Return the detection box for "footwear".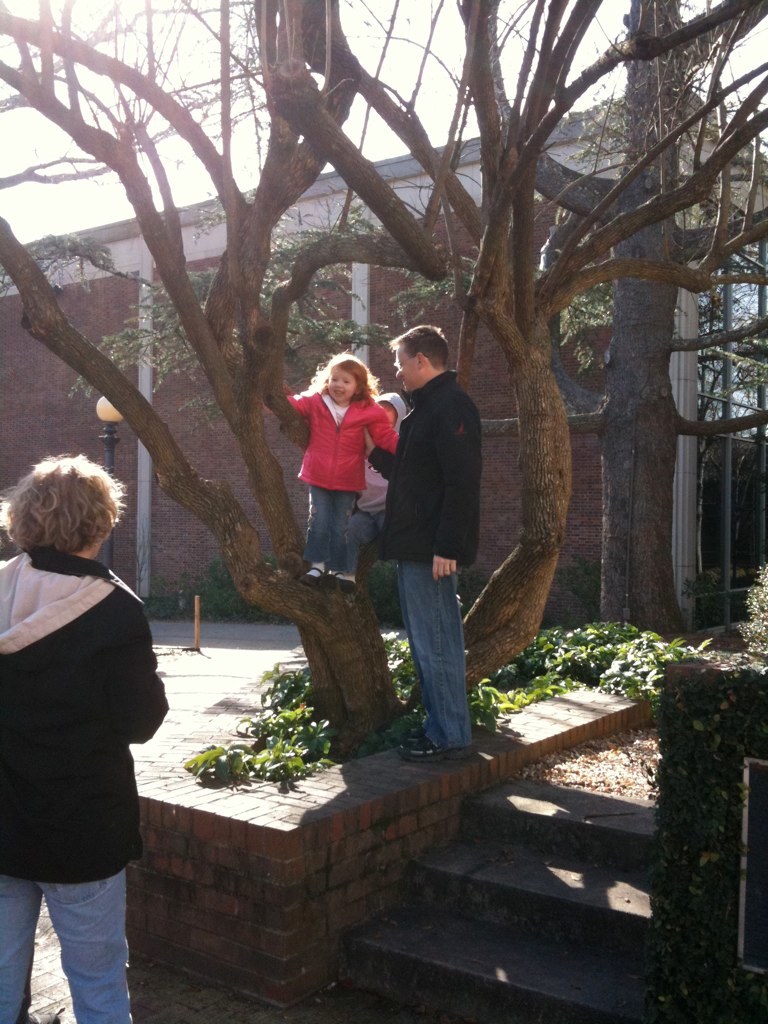
crop(318, 568, 337, 580).
